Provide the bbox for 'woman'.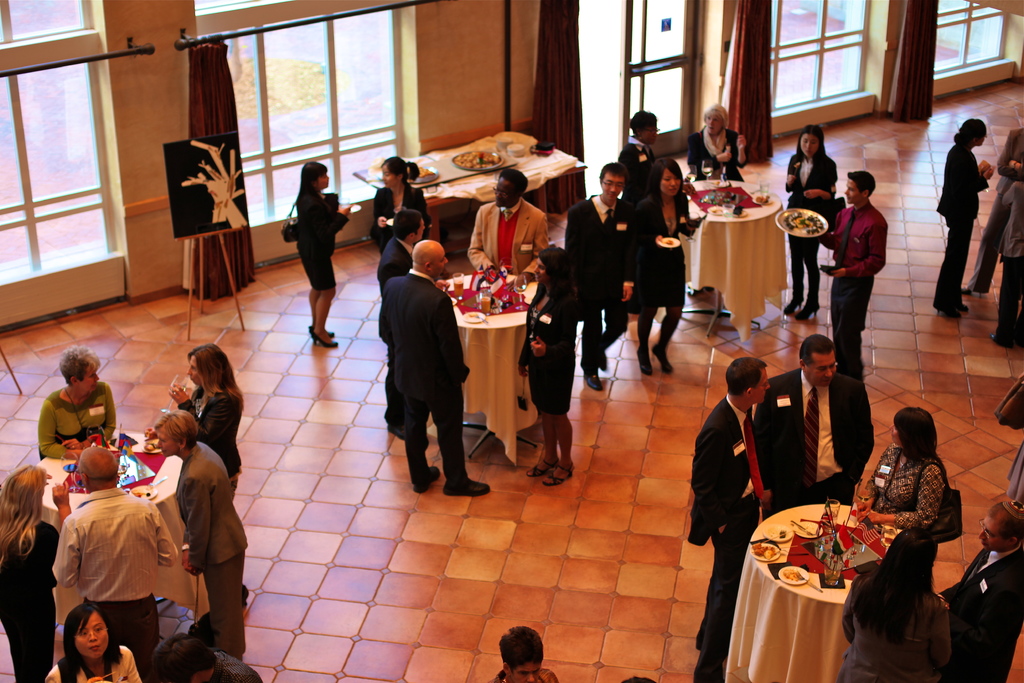
{"x1": 296, "y1": 161, "x2": 351, "y2": 346}.
